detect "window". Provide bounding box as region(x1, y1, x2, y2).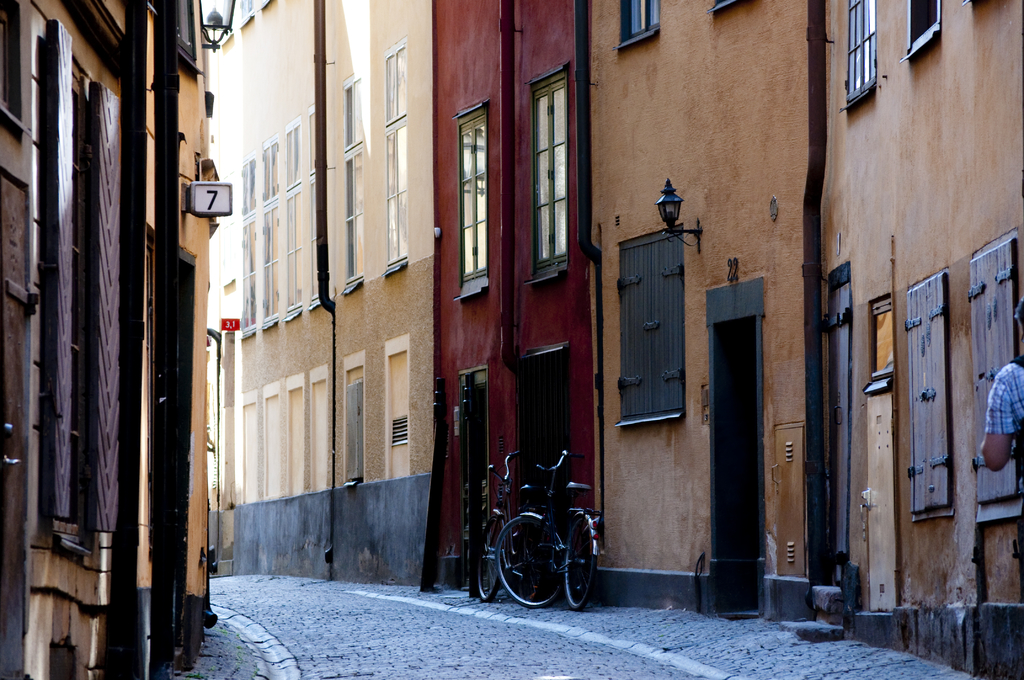
region(968, 234, 1021, 508).
